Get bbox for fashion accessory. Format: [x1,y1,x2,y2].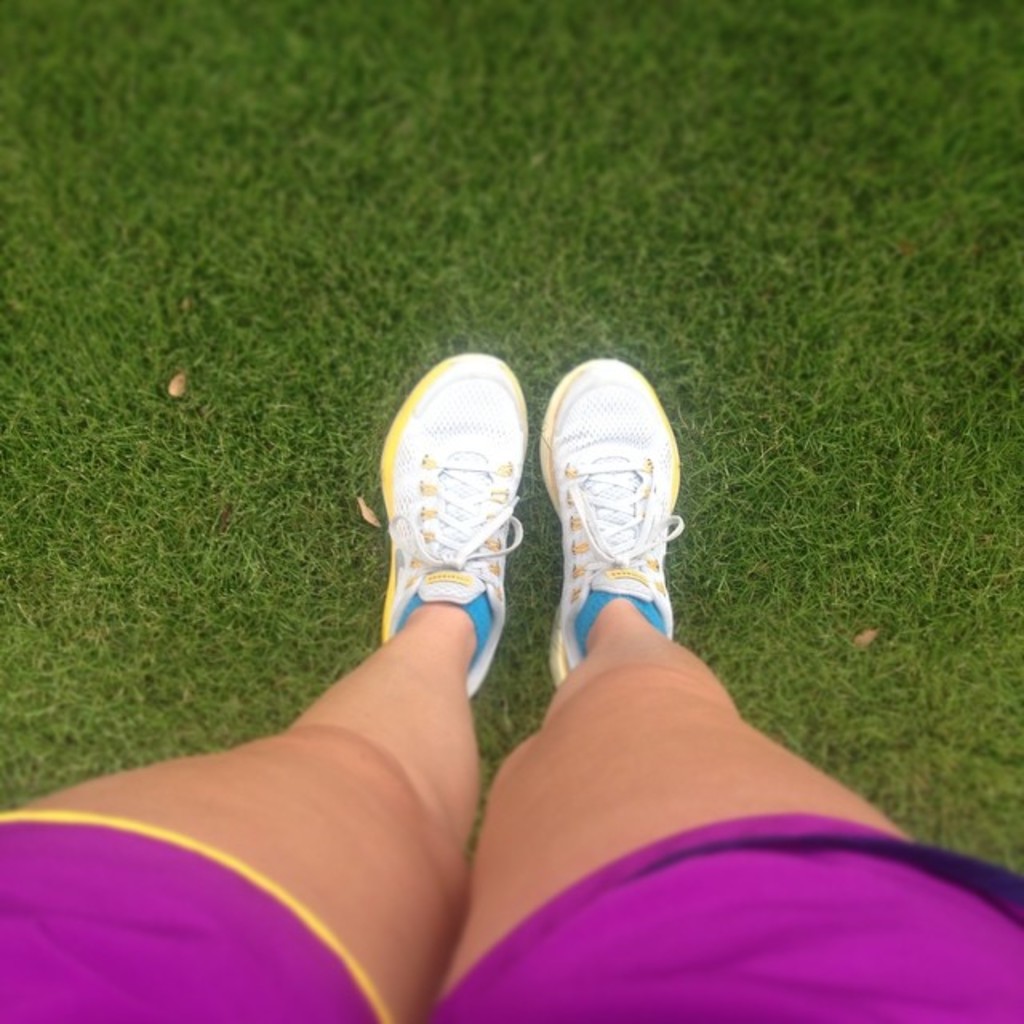
[374,350,528,702].
